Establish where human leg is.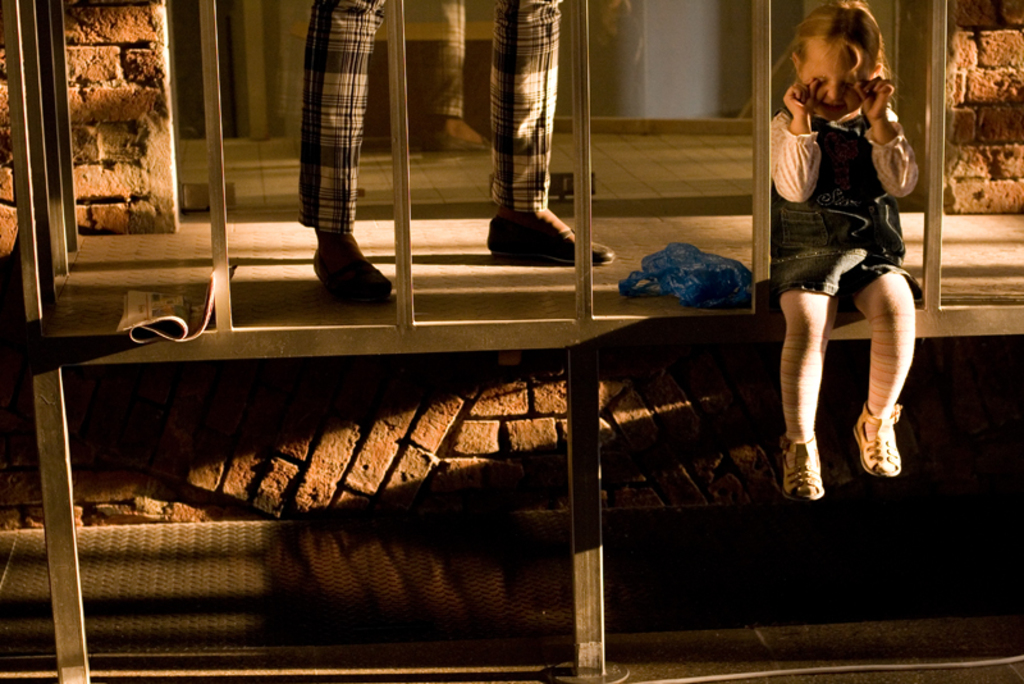
Established at l=292, t=0, r=393, b=298.
